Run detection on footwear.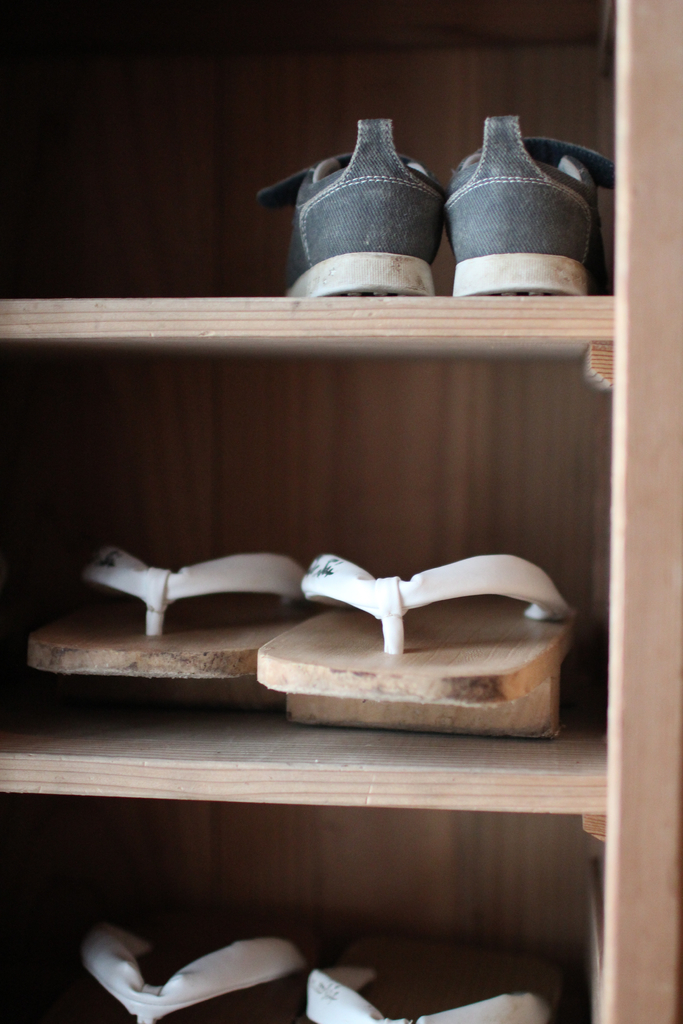
Result: rect(72, 930, 315, 1023).
